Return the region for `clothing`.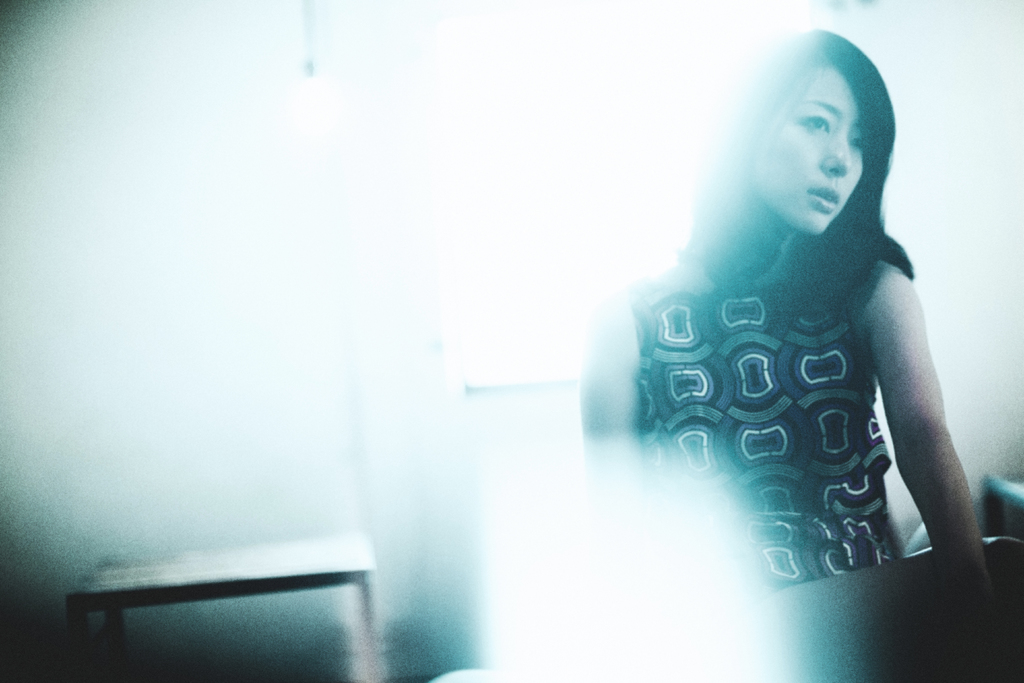
621,263,904,589.
